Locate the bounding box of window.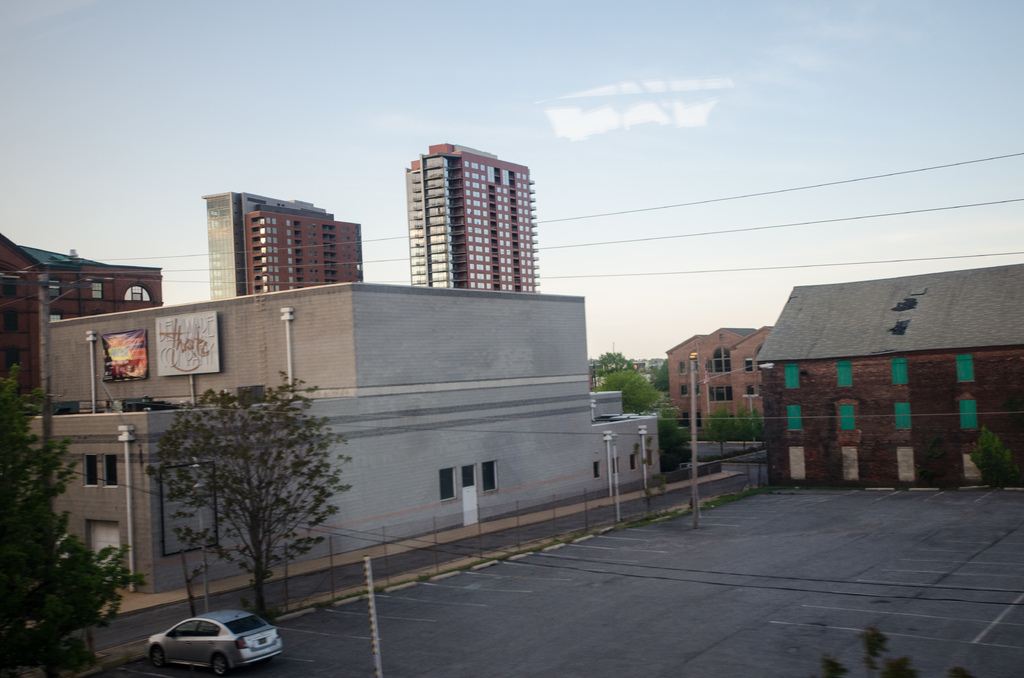
Bounding box: rect(406, 156, 541, 291).
